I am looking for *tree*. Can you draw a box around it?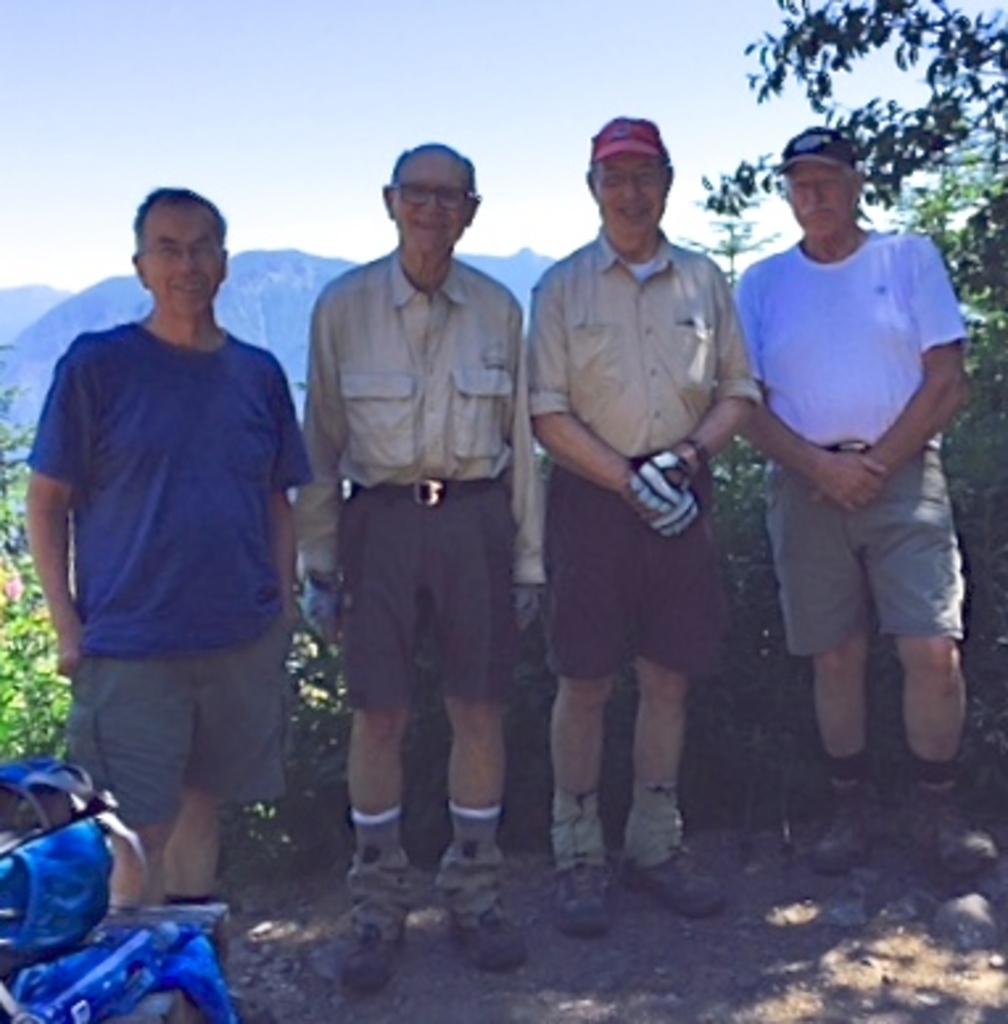
Sure, the bounding box is 741 0 1005 406.
